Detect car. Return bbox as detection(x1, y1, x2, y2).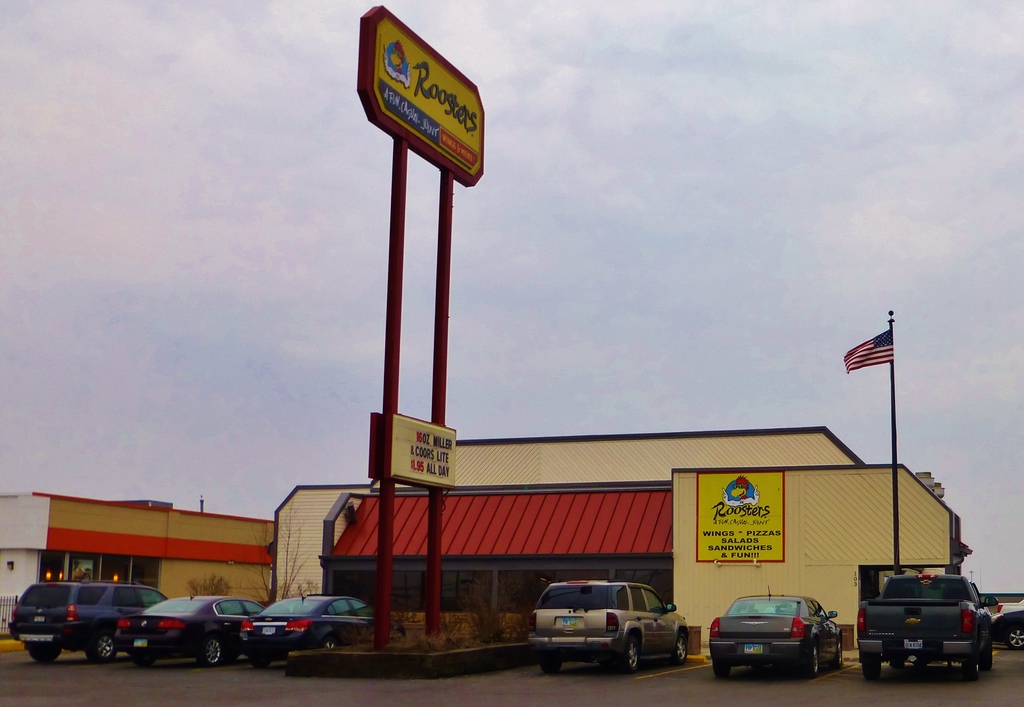
detection(991, 606, 1023, 647).
